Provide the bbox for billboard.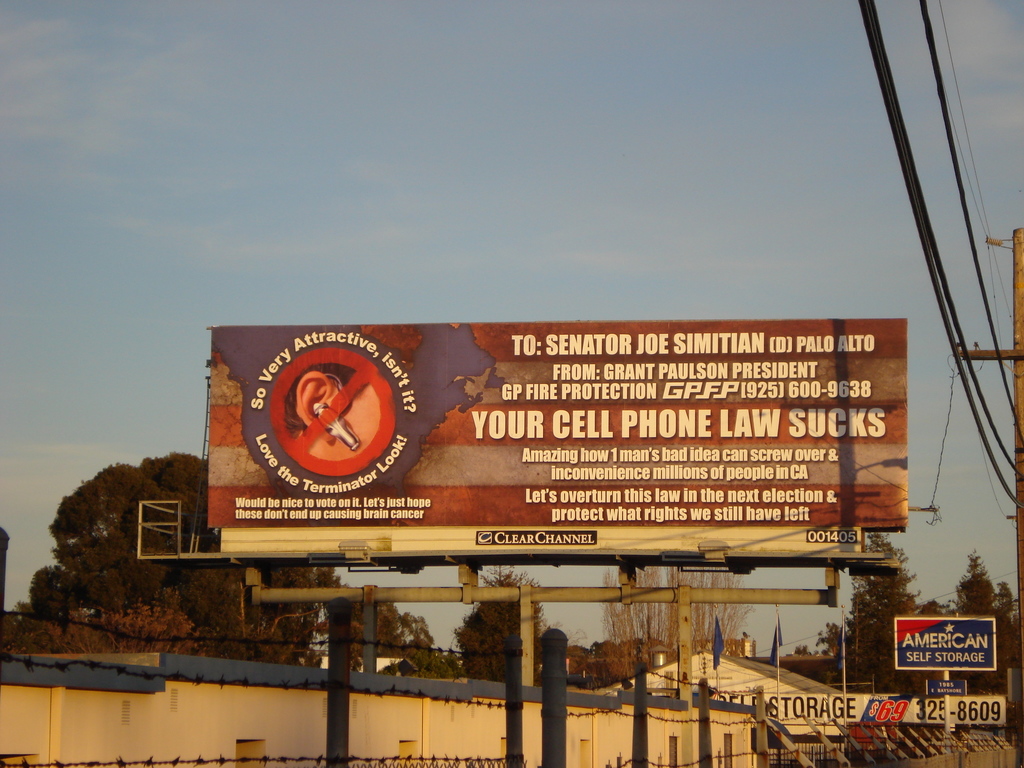
[751,690,1005,727].
